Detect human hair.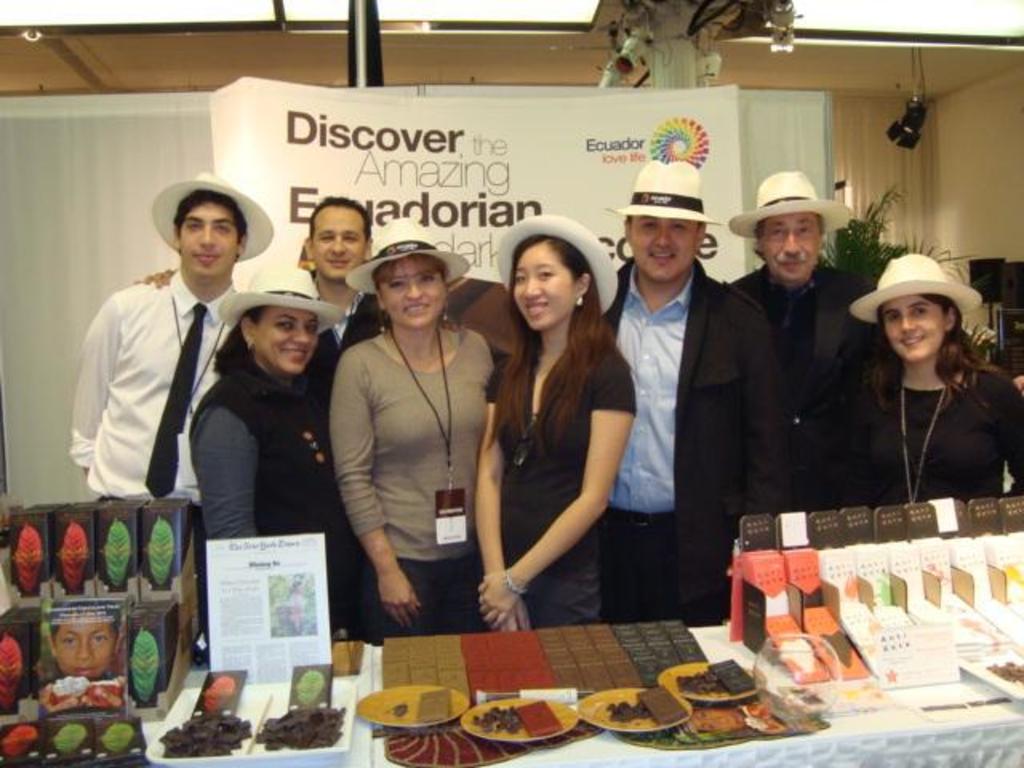
Detected at x1=210, y1=301, x2=320, y2=378.
